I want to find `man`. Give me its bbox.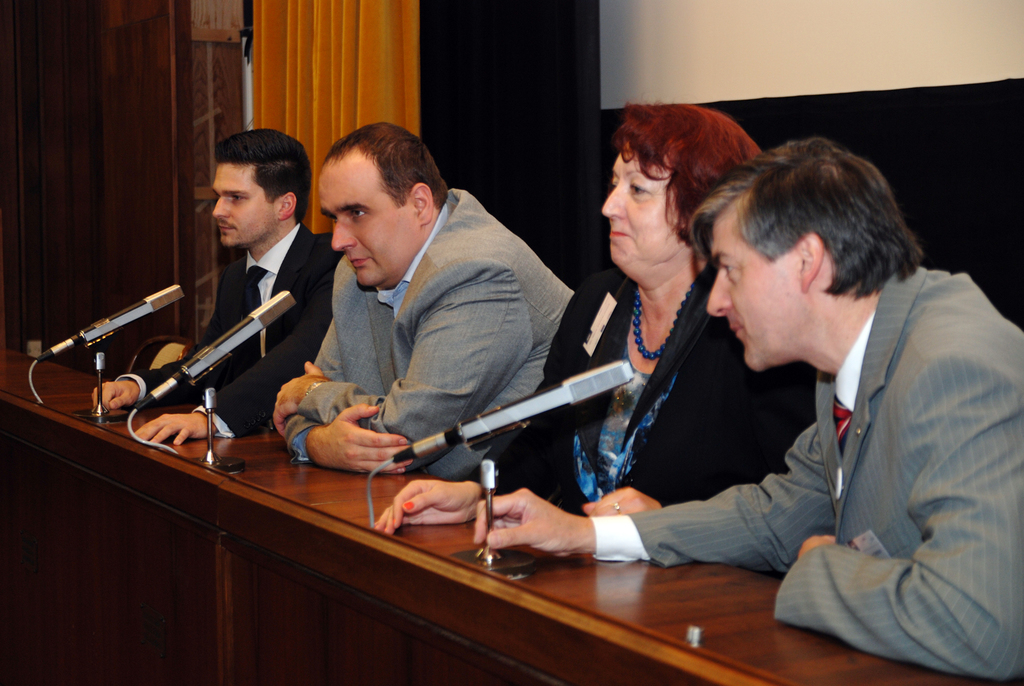
x1=470, y1=139, x2=1023, y2=685.
